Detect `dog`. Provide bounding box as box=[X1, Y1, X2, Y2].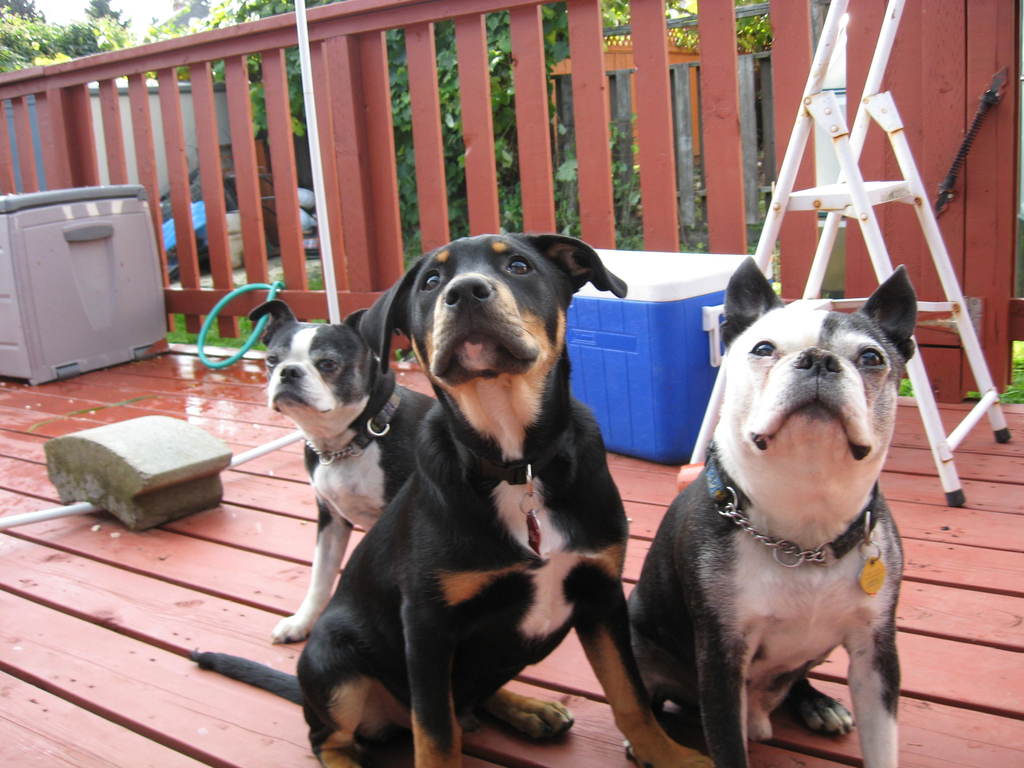
box=[187, 234, 715, 767].
